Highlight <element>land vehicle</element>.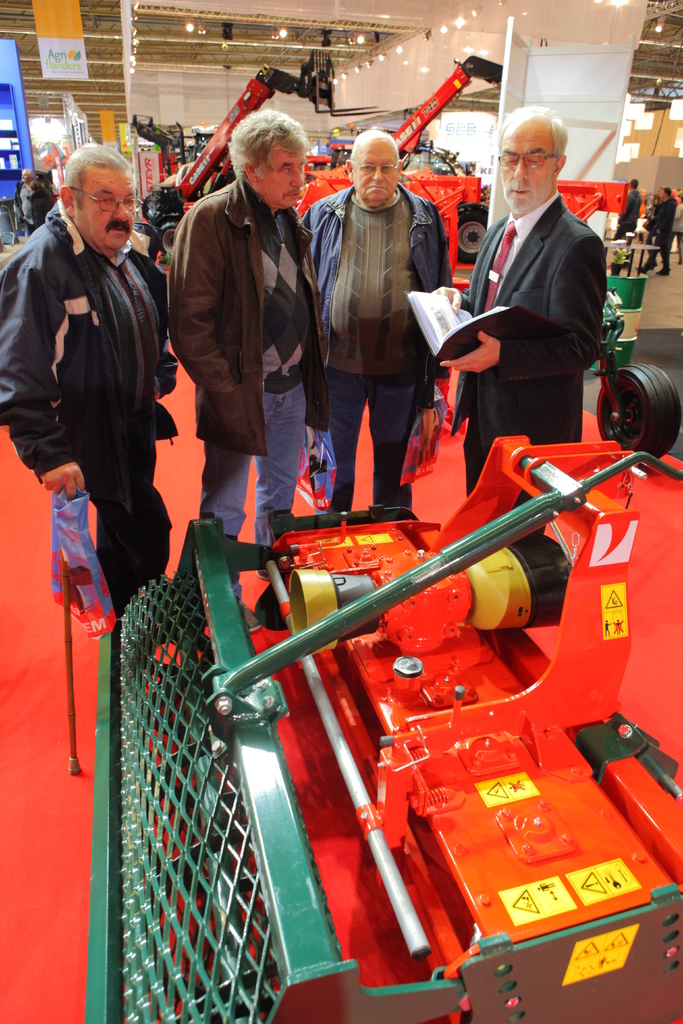
Highlighted region: crop(90, 369, 682, 1023).
